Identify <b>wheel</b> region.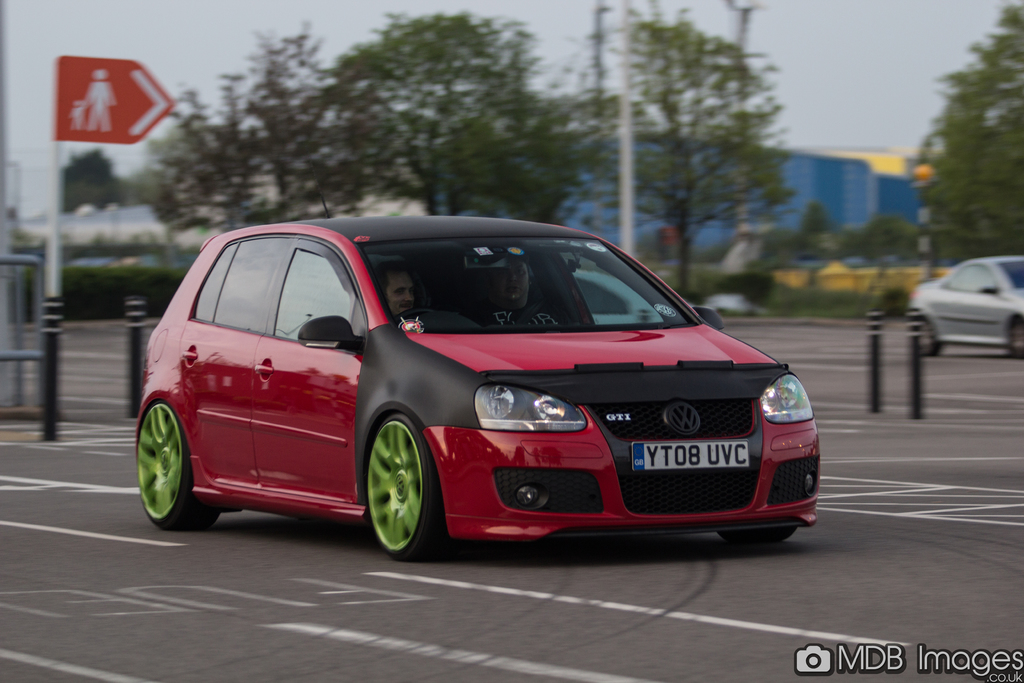
Region: (717,528,798,547).
